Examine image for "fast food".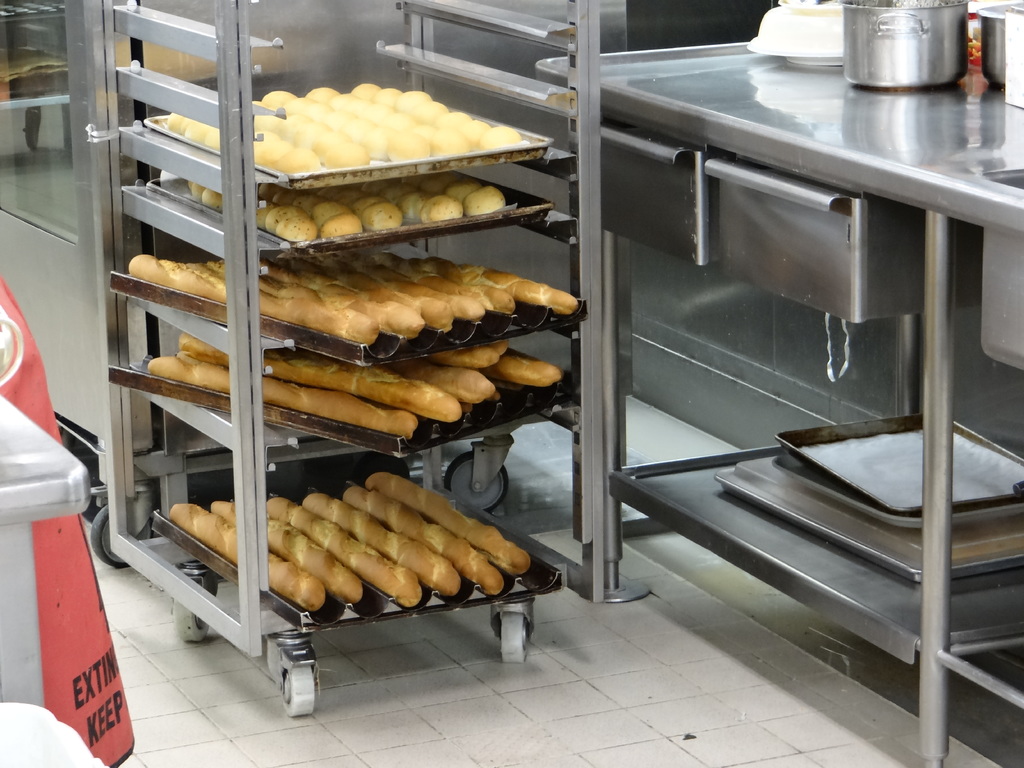
Examination result: bbox(399, 191, 428, 229).
